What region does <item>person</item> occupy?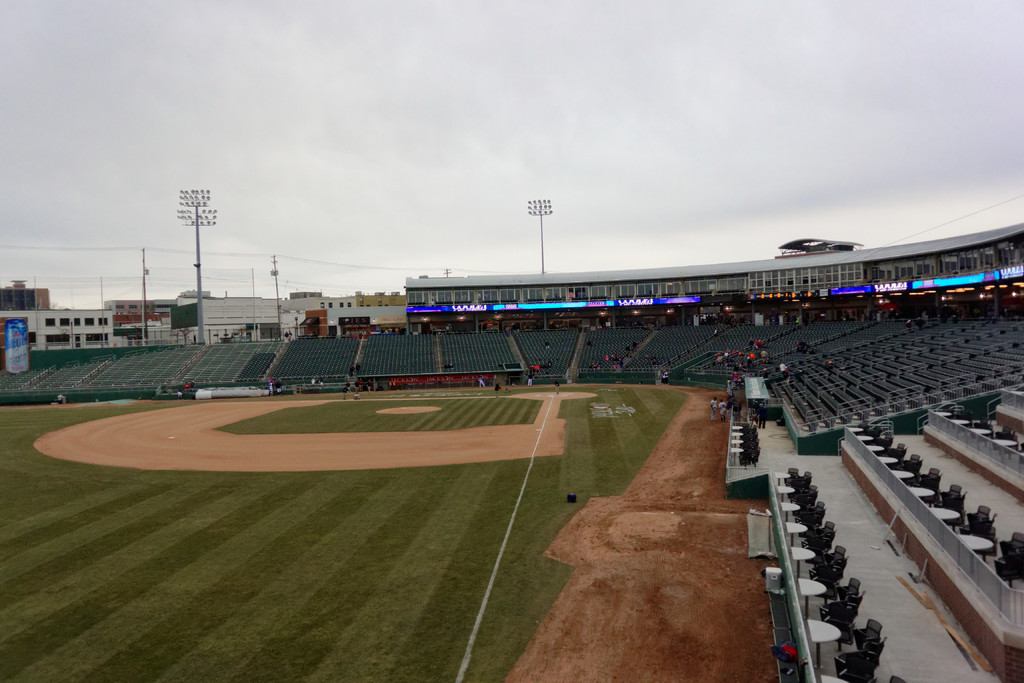
[52, 392, 65, 404].
